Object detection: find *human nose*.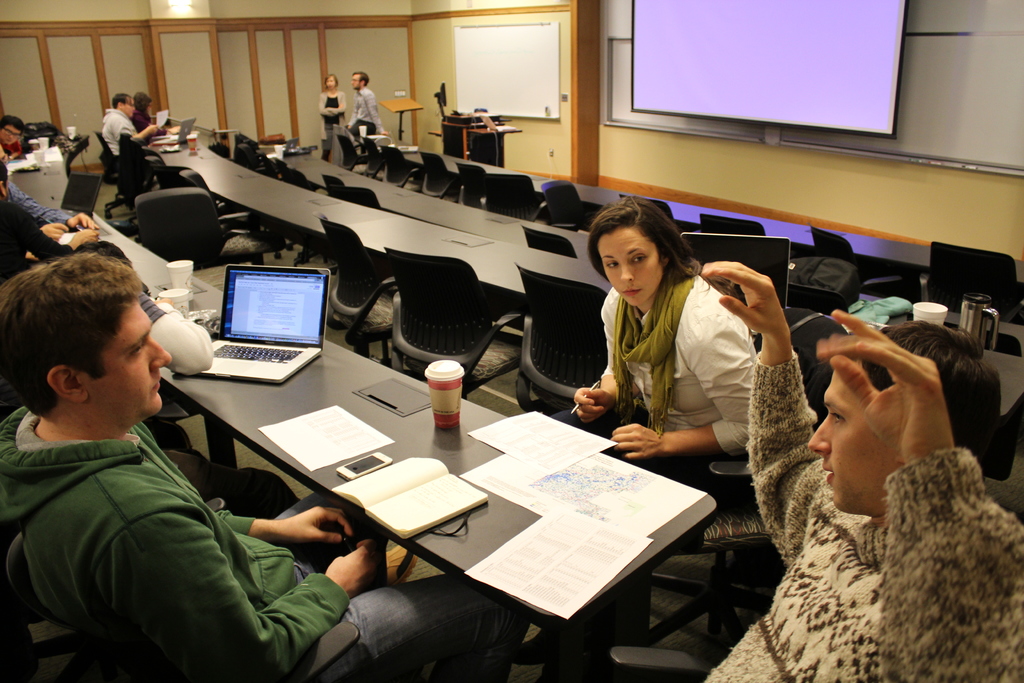
<region>620, 267, 635, 284</region>.
